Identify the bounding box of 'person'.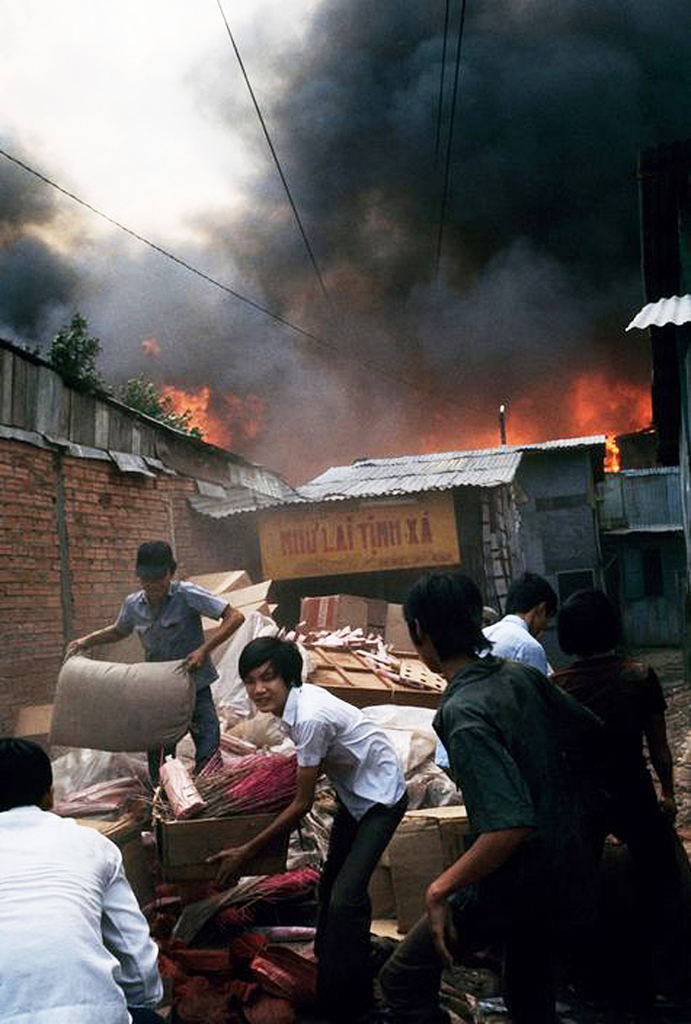
Rect(202, 643, 407, 1023).
